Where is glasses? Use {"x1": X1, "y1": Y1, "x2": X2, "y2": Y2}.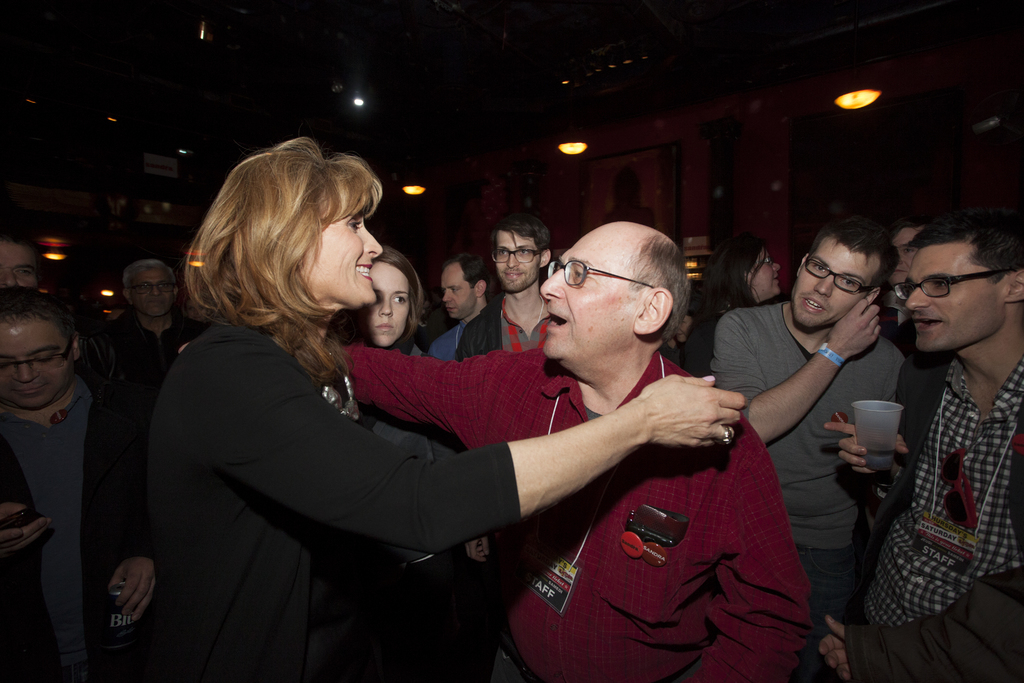
{"x1": 493, "y1": 250, "x2": 545, "y2": 268}.
